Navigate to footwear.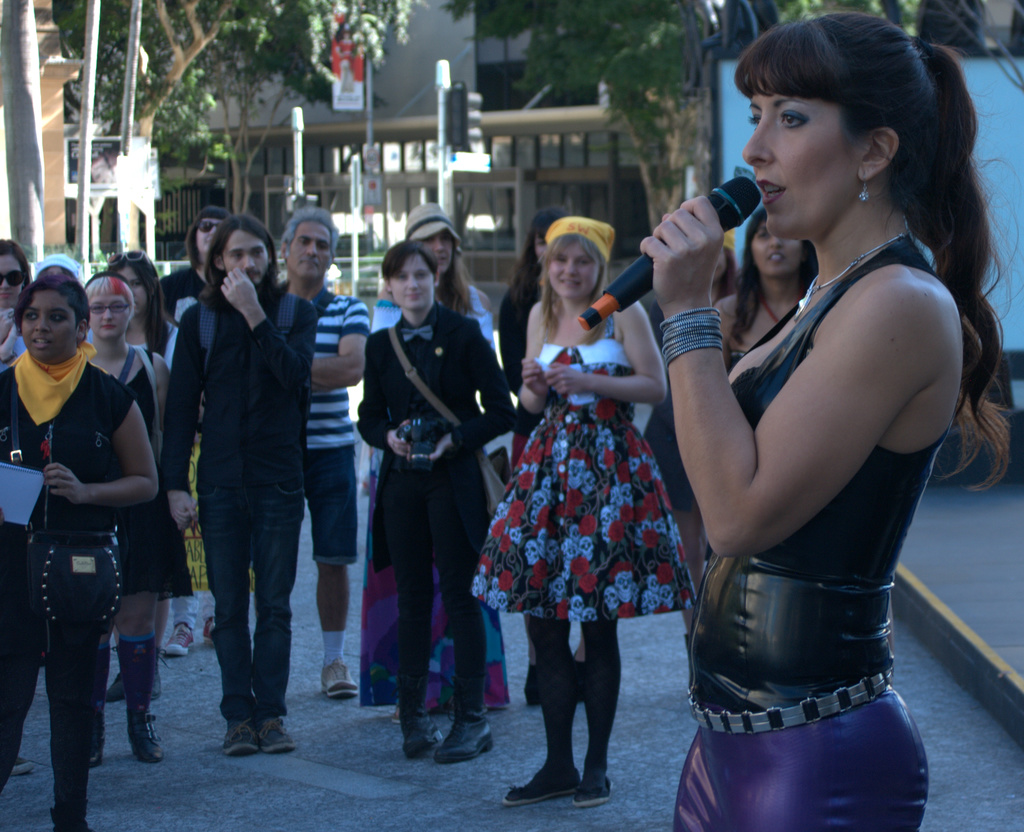
Navigation target: bbox(321, 665, 361, 695).
